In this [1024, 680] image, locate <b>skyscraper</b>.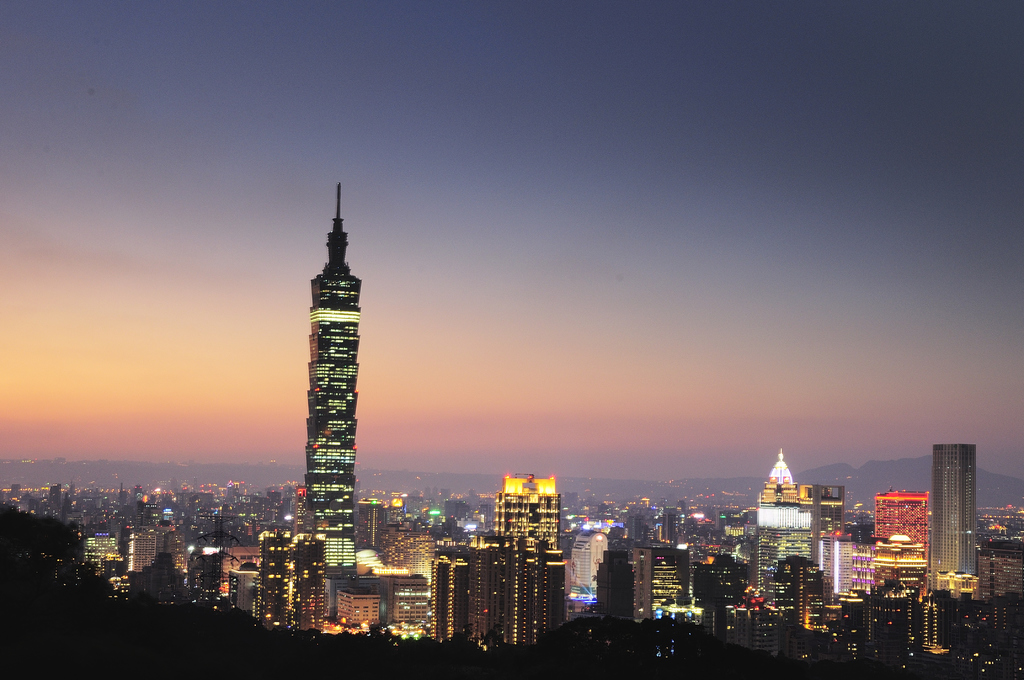
Bounding box: 867 480 930 595.
